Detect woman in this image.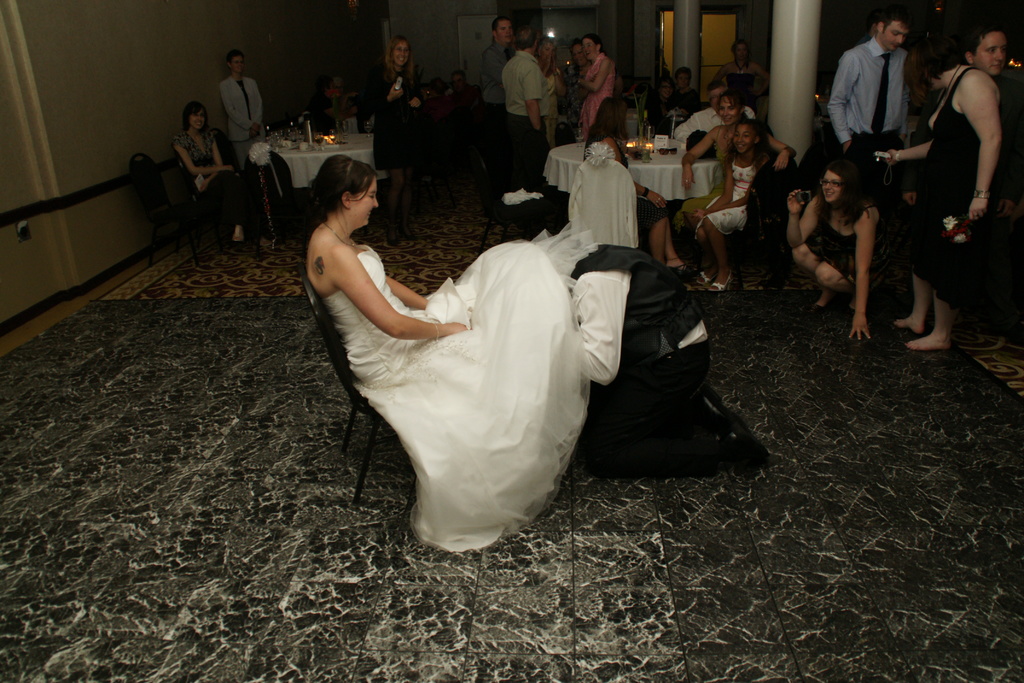
Detection: box(678, 94, 795, 293).
